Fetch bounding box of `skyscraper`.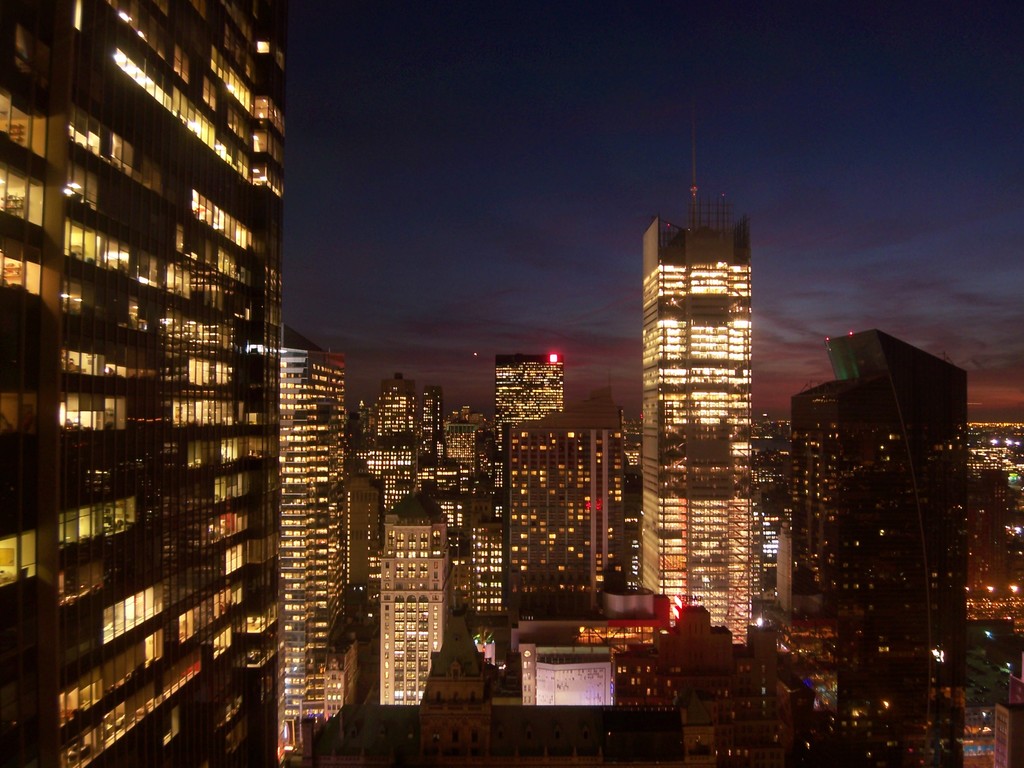
Bbox: bbox=[423, 385, 451, 452].
